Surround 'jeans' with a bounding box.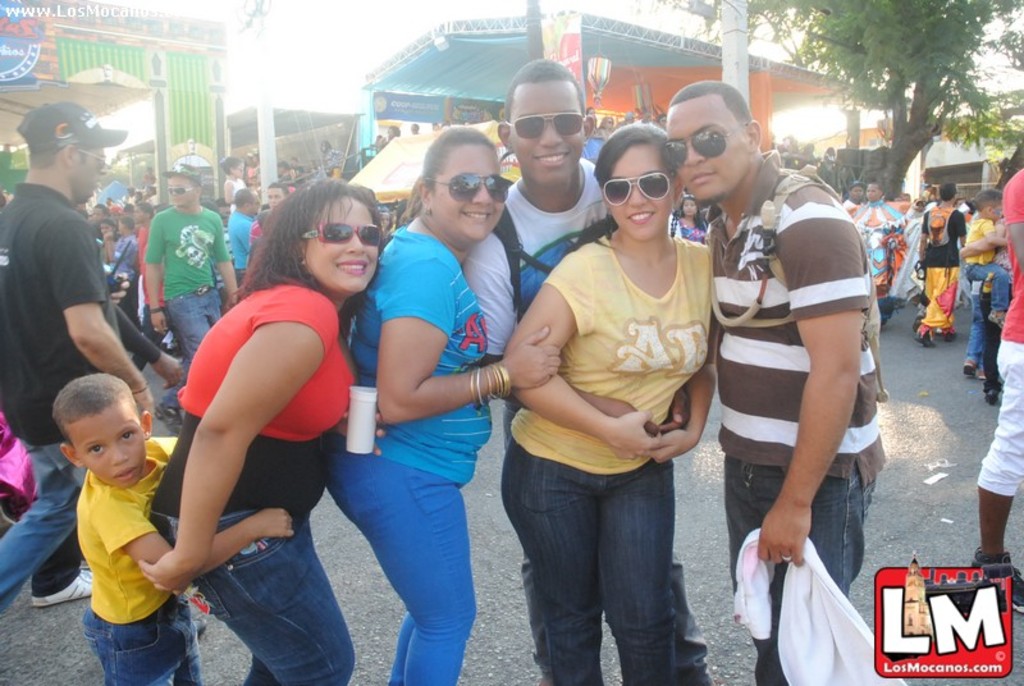
82, 604, 183, 685.
